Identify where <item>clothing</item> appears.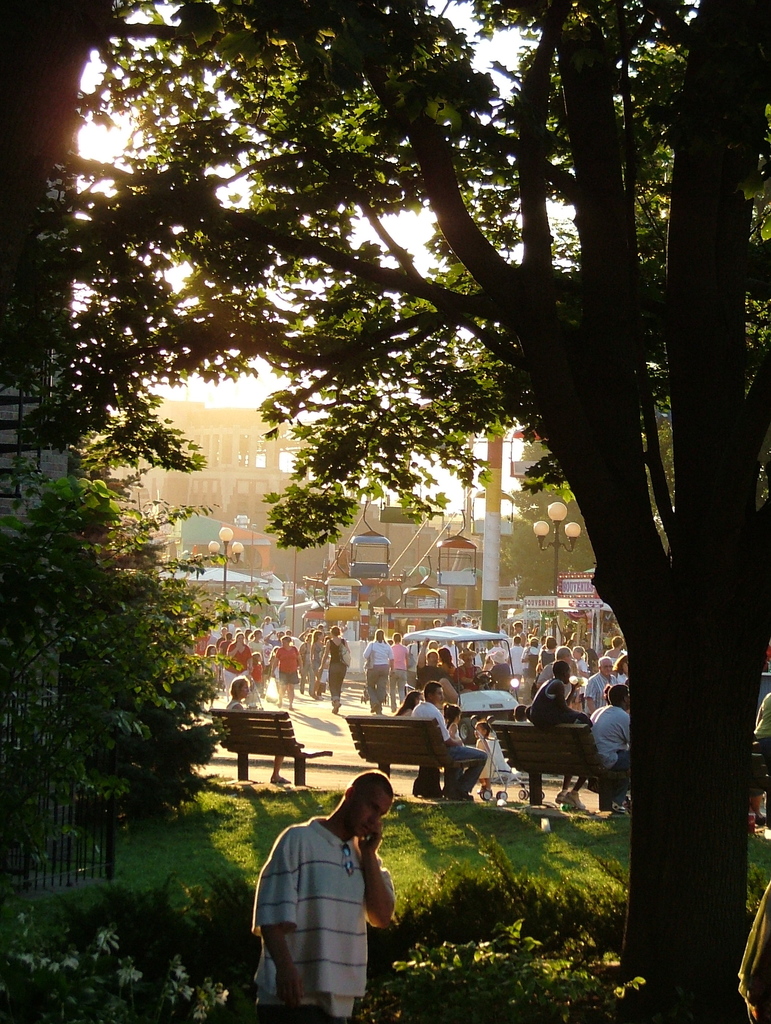
Appears at [307,640,327,694].
